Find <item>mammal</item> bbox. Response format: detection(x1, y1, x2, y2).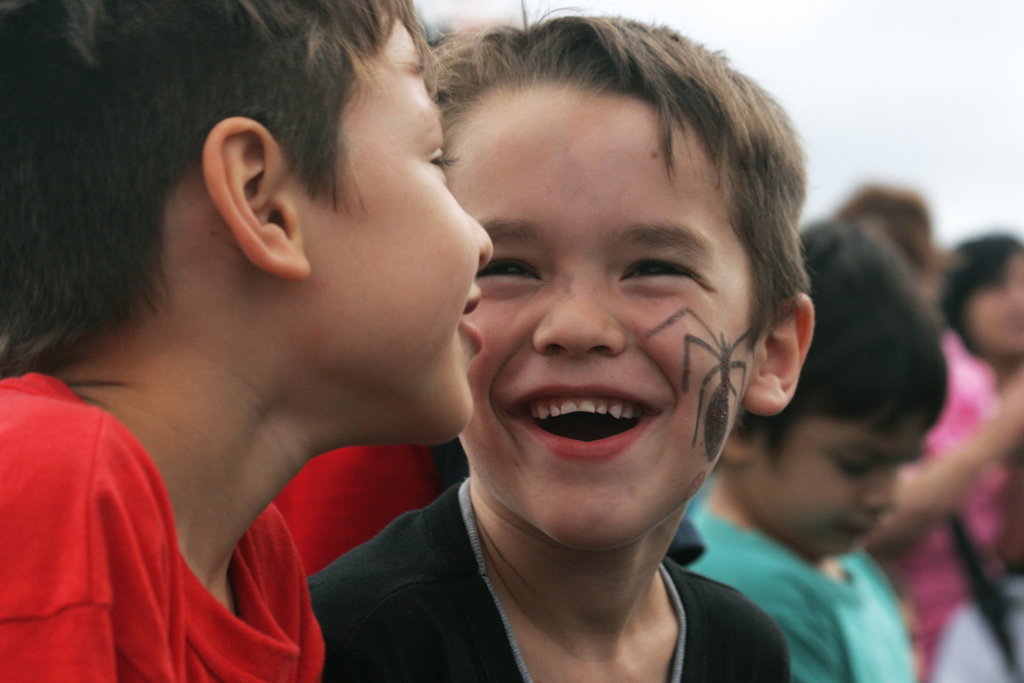
detection(289, 0, 812, 682).
